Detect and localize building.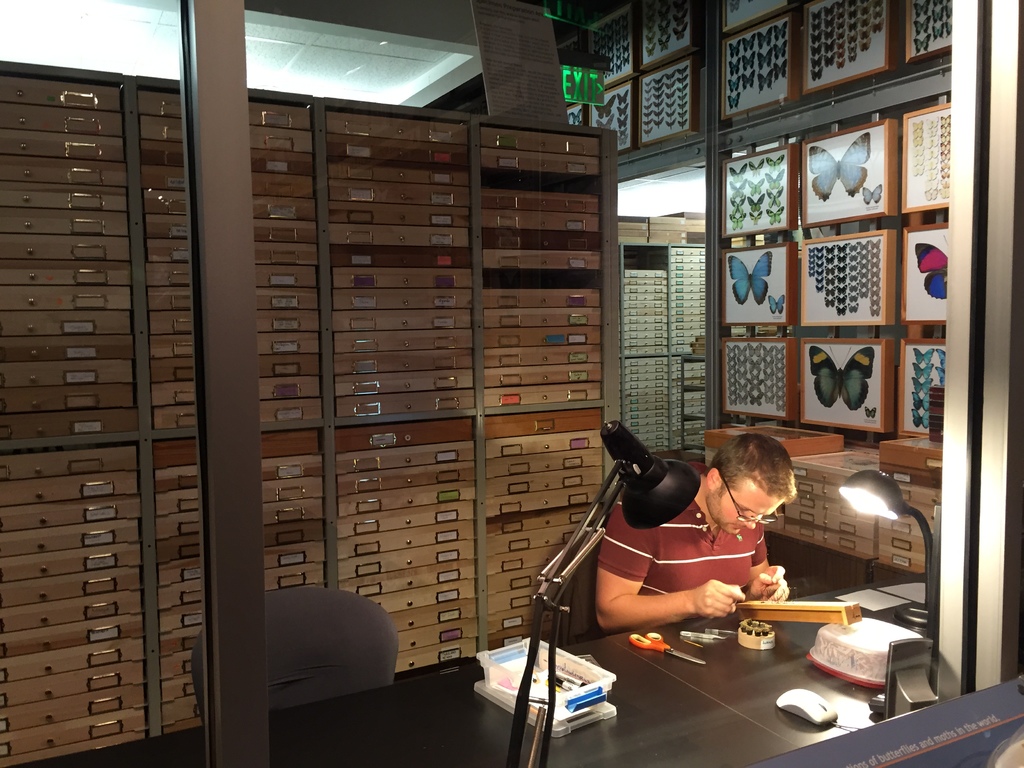
Localized at x1=0, y1=0, x2=1023, y2=767.
